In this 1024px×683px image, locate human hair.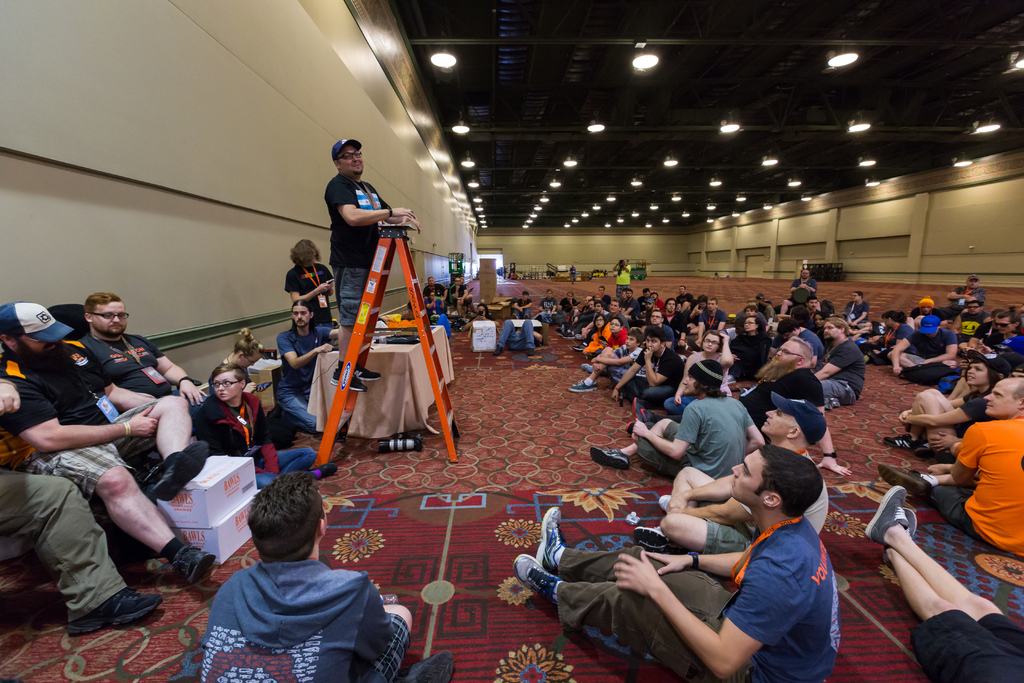
Bounding box: bbox=[995, 307, 1021, 336].
